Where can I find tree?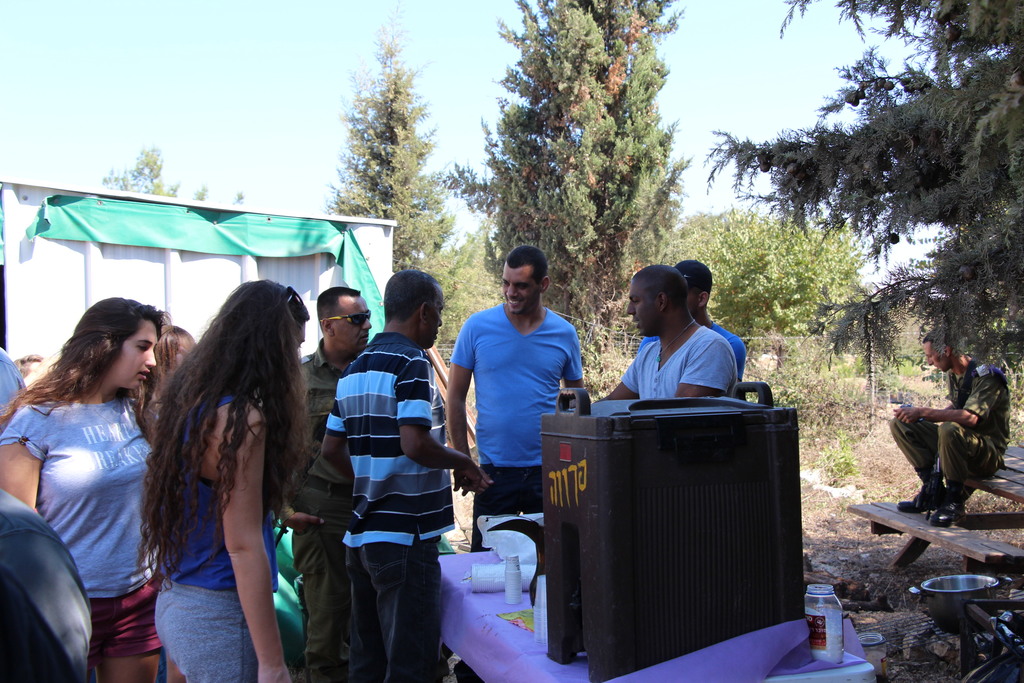
You can find it at locate(708, 0, 1023, 386).
